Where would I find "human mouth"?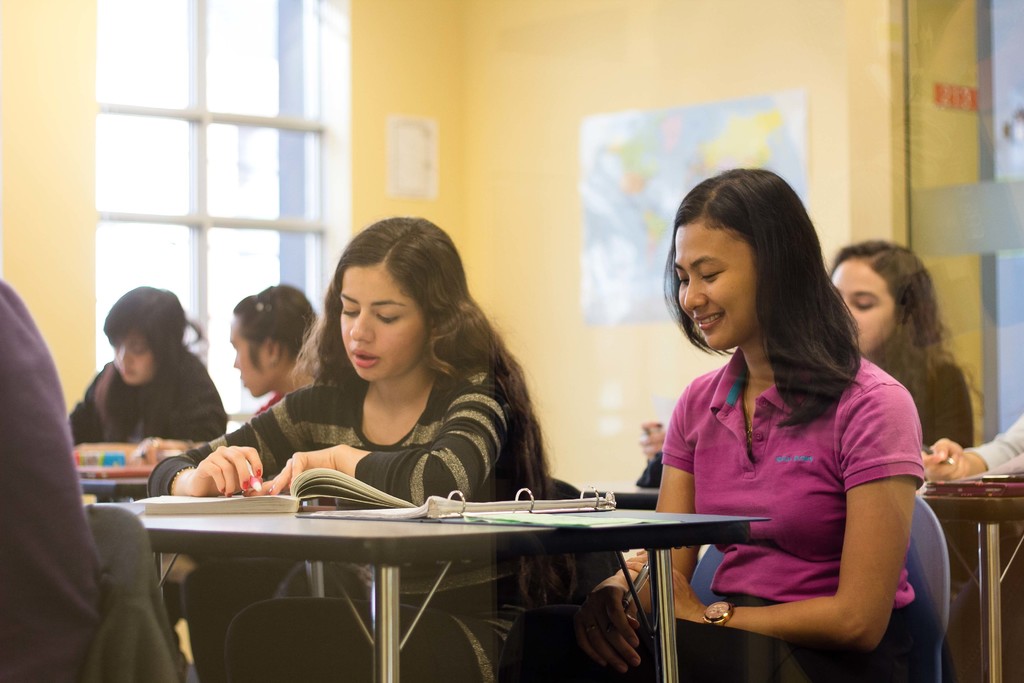
At Rect(694, 311, 726, 333).
